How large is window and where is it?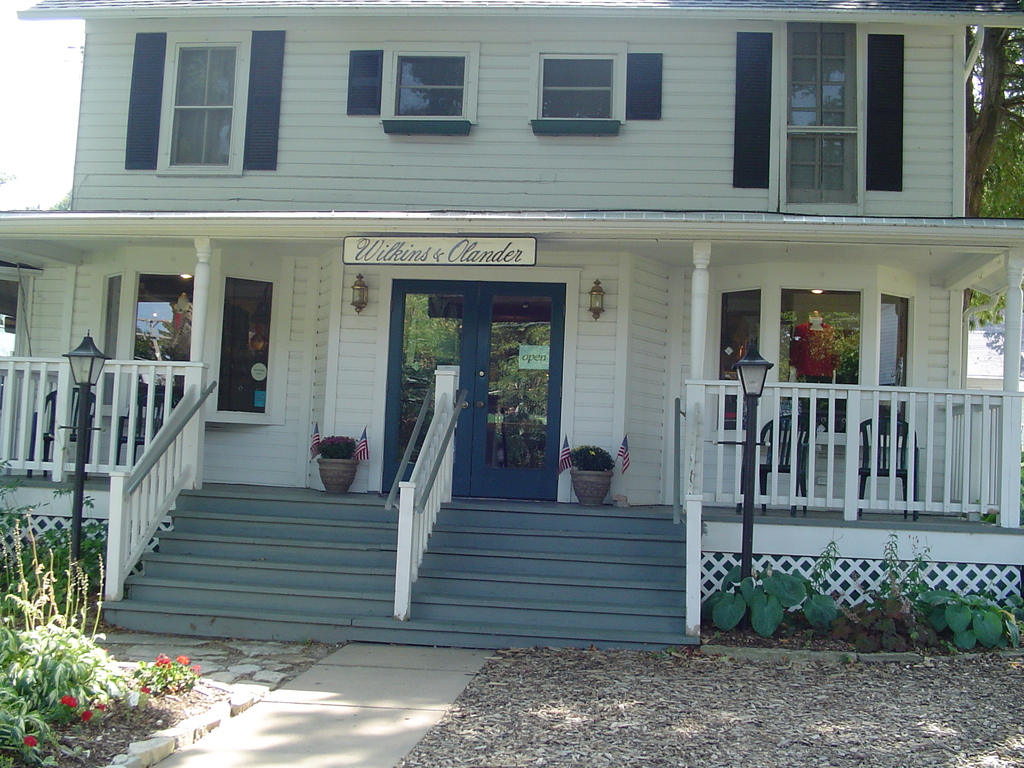
Bounding box: [735, 27, 902, 203].
